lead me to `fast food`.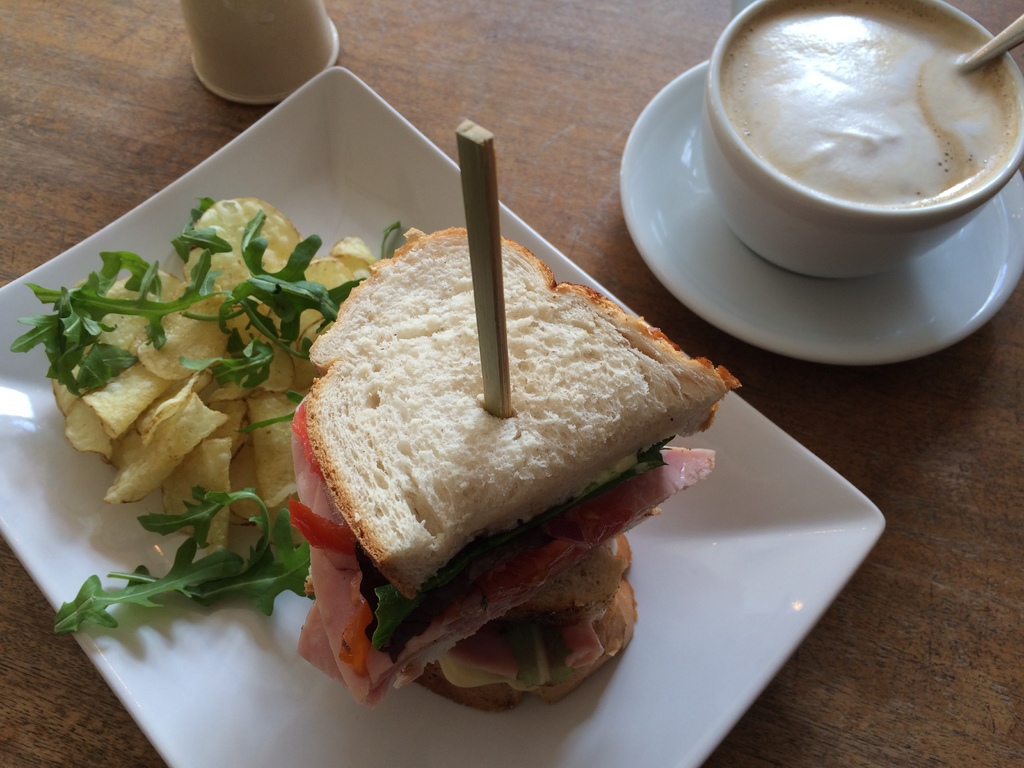
Lead to 297:220:737:714.
